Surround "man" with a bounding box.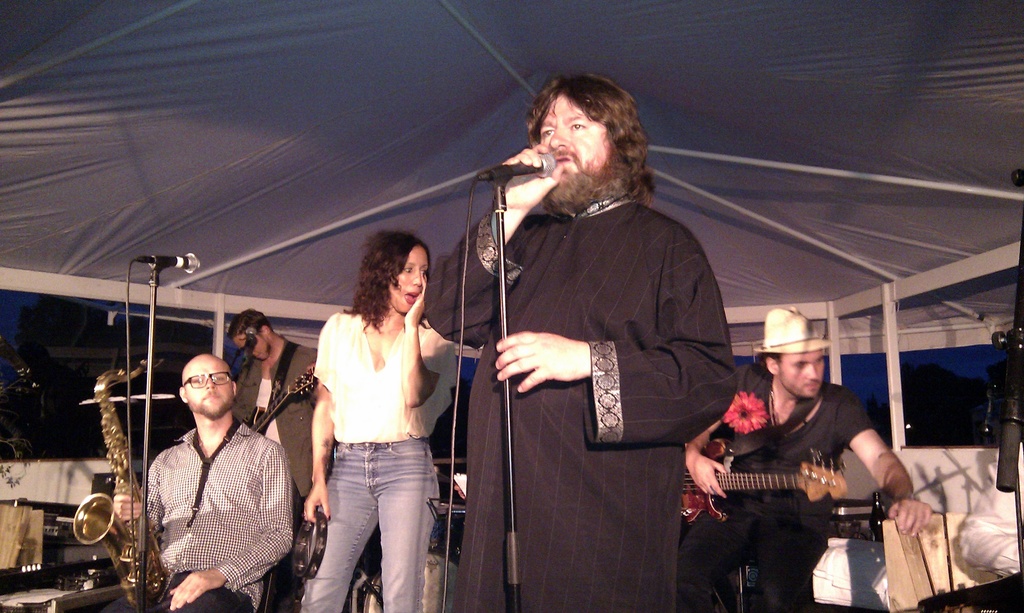
BBox(420, 68, 748, 612).
